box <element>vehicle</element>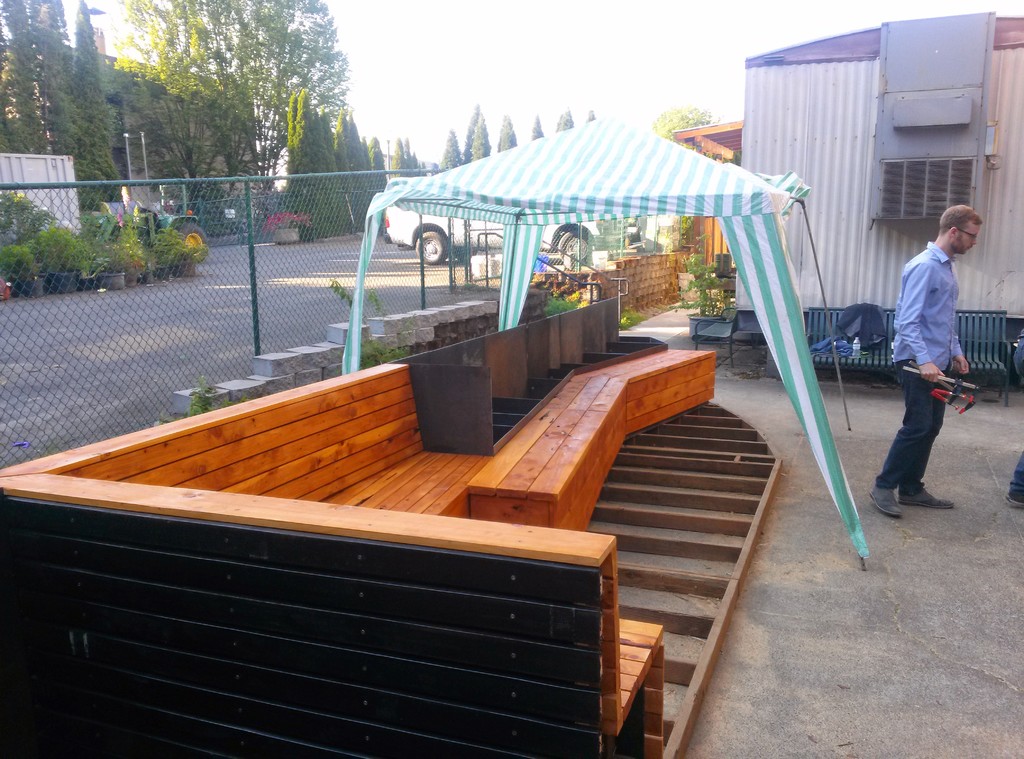
bbox=(380, 201, 602, 264)
